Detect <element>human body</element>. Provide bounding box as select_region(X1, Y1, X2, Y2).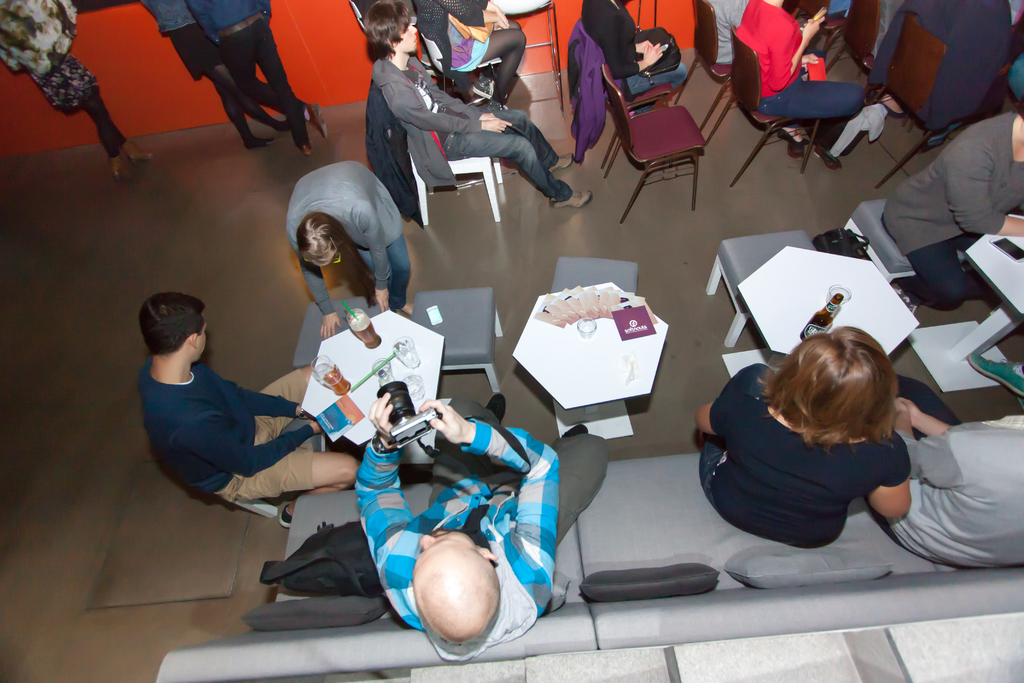
select_region(117, 289, 343, 560).
